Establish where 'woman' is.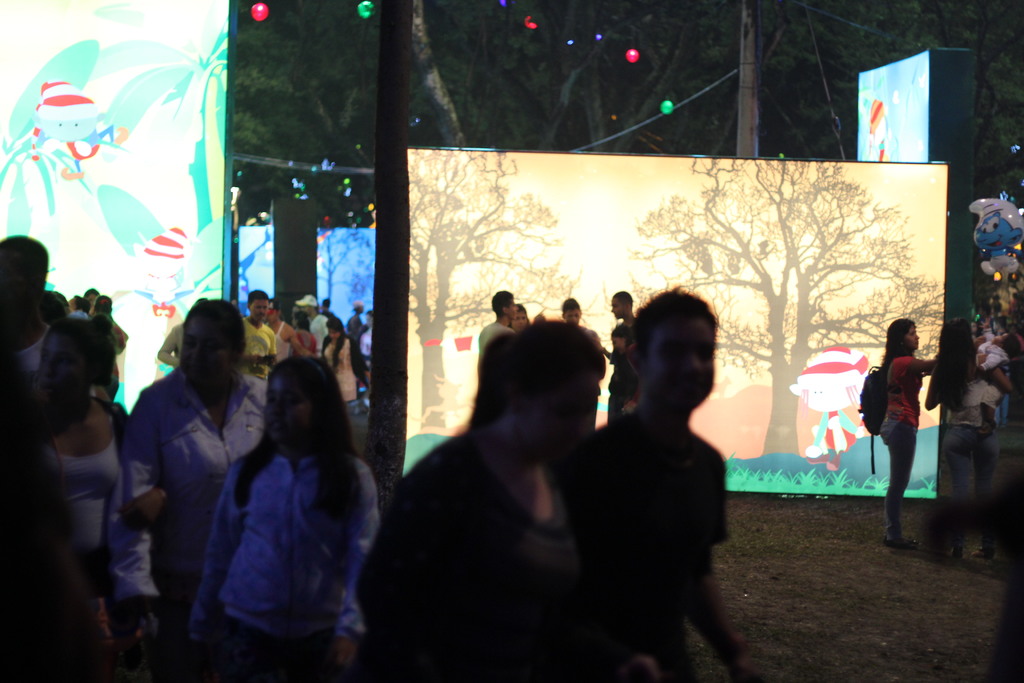
Established at crop(323, 318, 358, 403).
